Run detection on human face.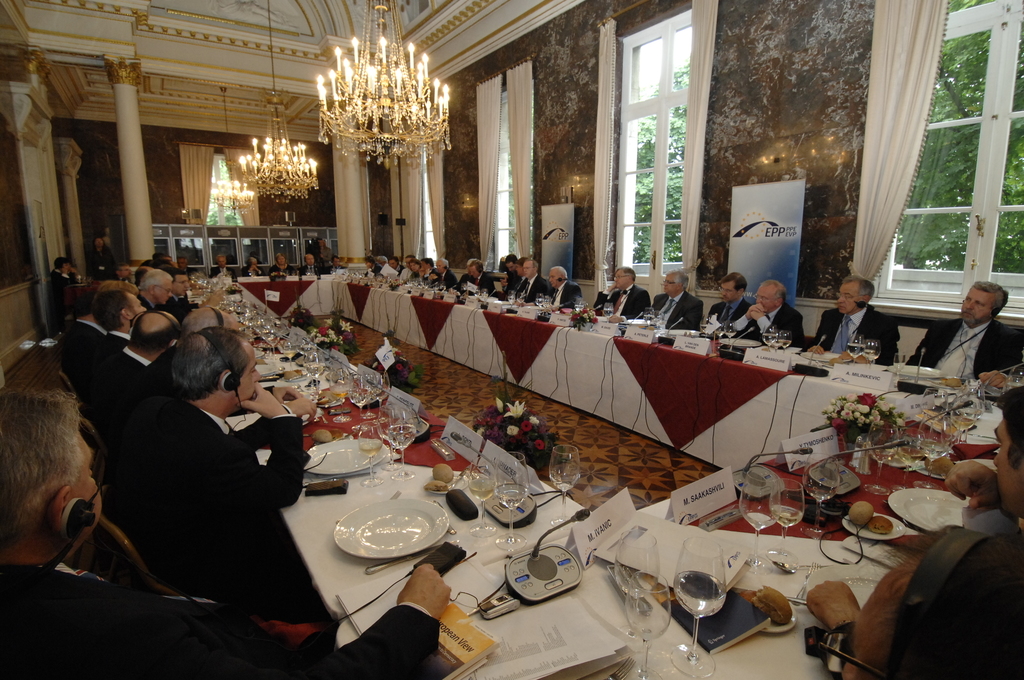
Result: [305, 255, 314, 264].
